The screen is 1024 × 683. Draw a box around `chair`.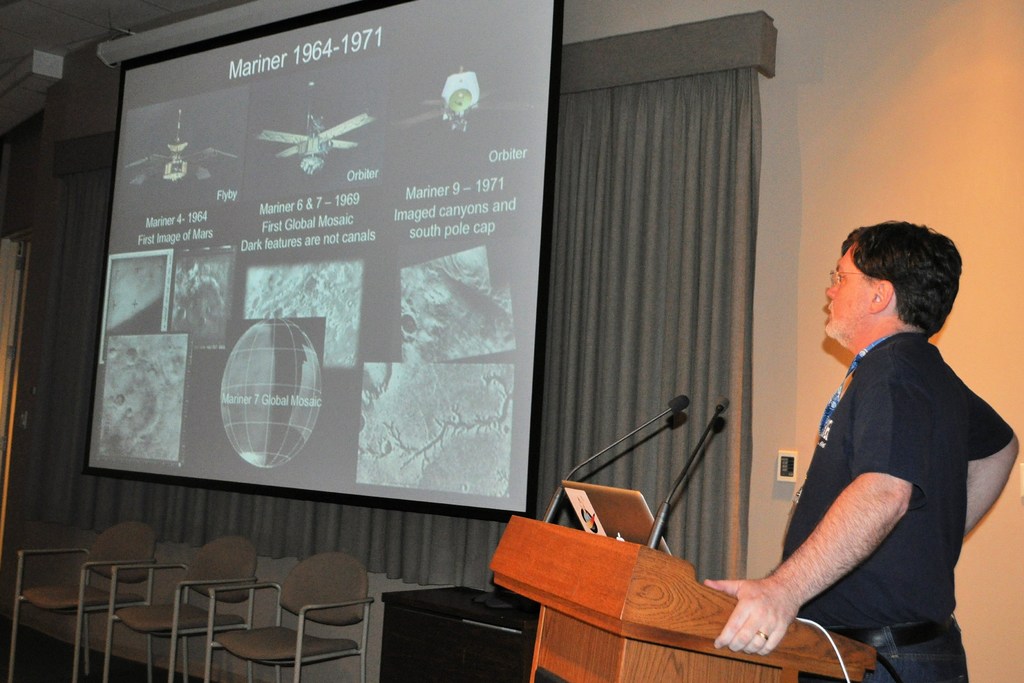
(left=200, top=544, right=379, bottom=682).
